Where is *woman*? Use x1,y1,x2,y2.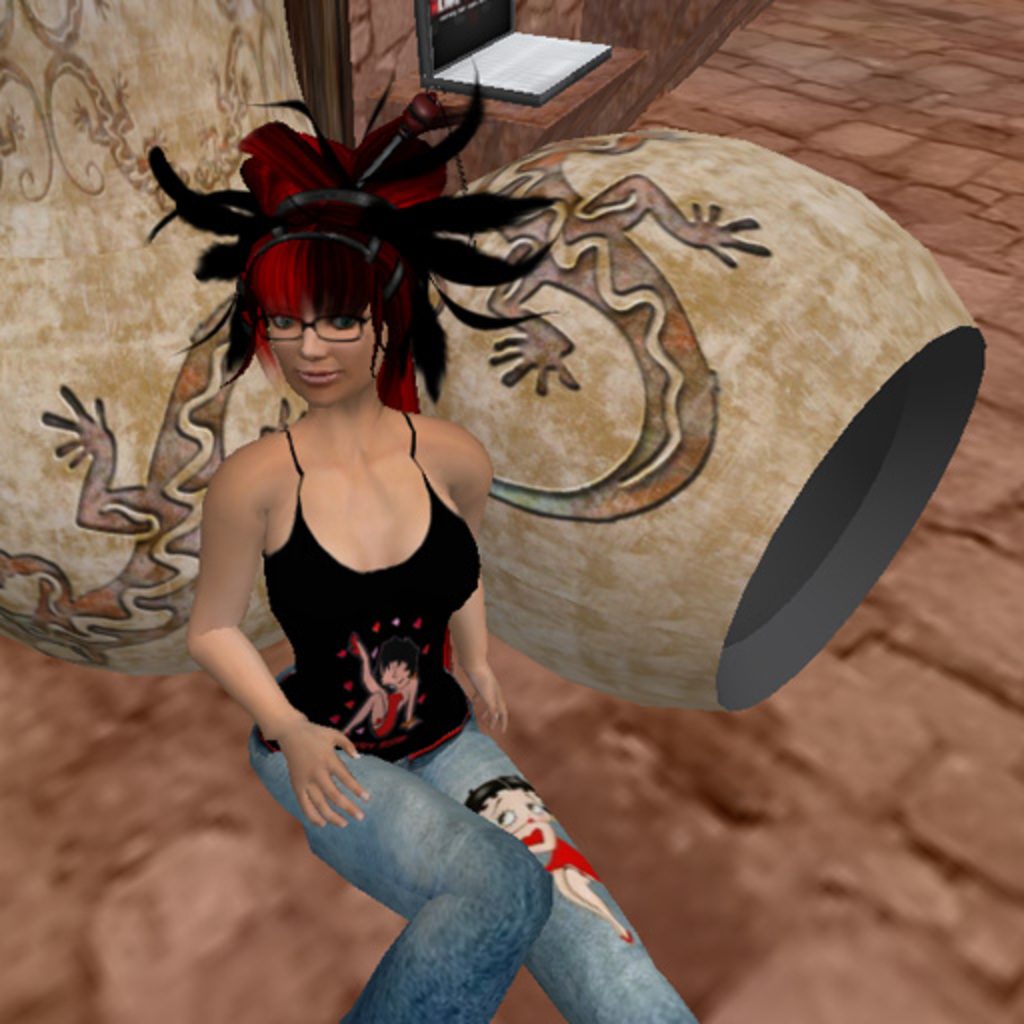
158,0,760,1022.
